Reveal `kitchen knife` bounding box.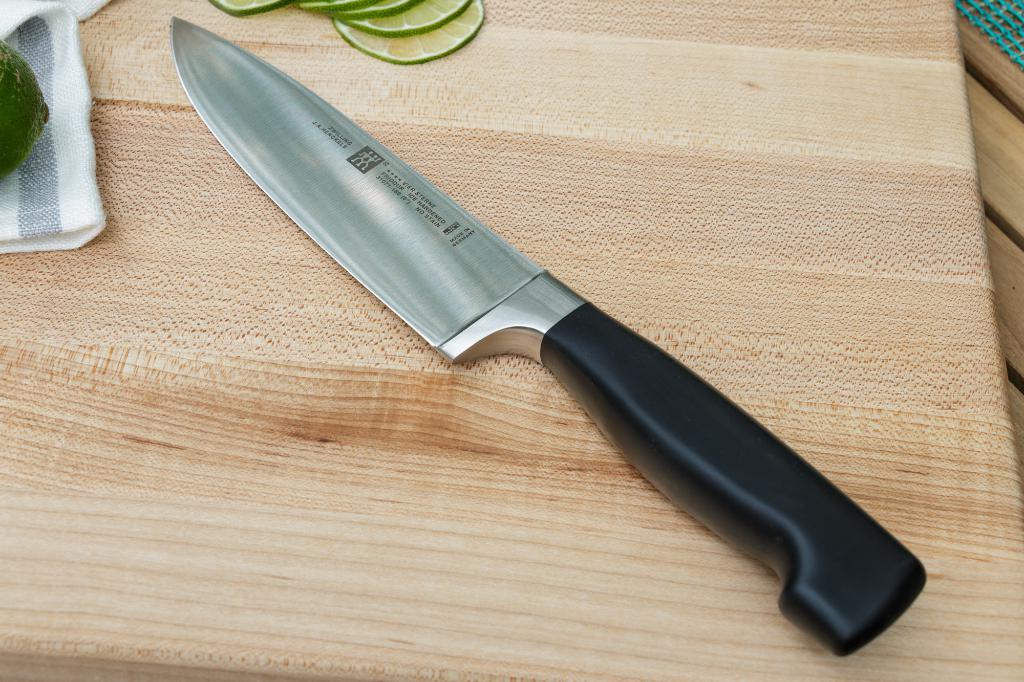
Revealed: Rect(168, 10, 930, 661).
